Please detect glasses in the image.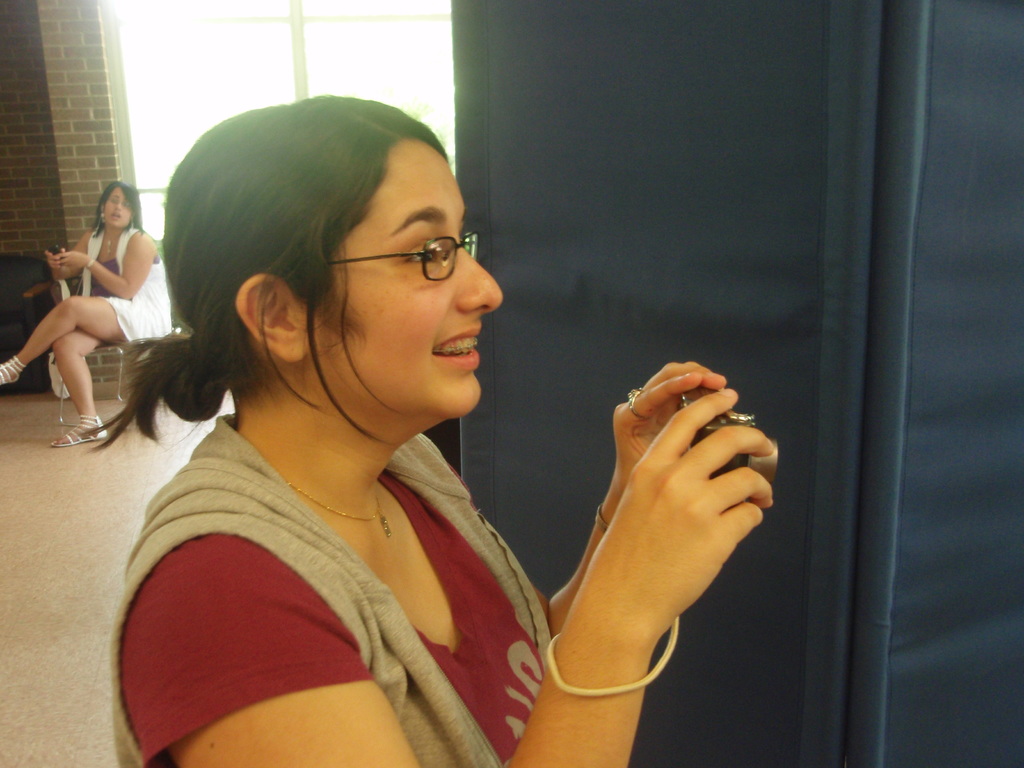
<bbox>325, 233, 477, 282</bbox>.
